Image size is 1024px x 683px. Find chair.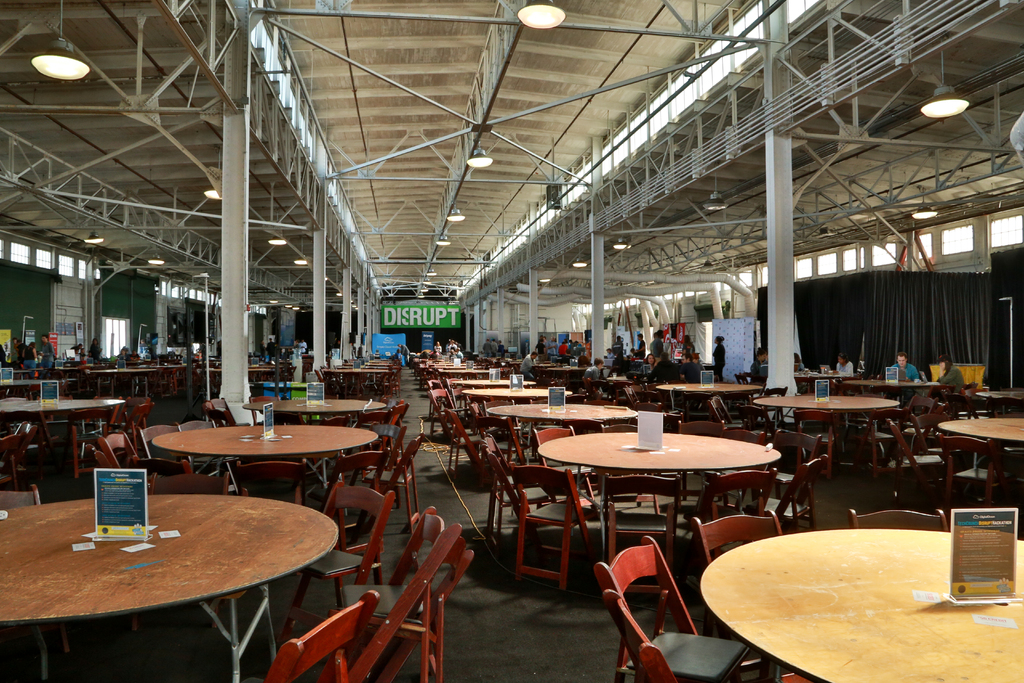
bbox(698, 425, 772, 516).
